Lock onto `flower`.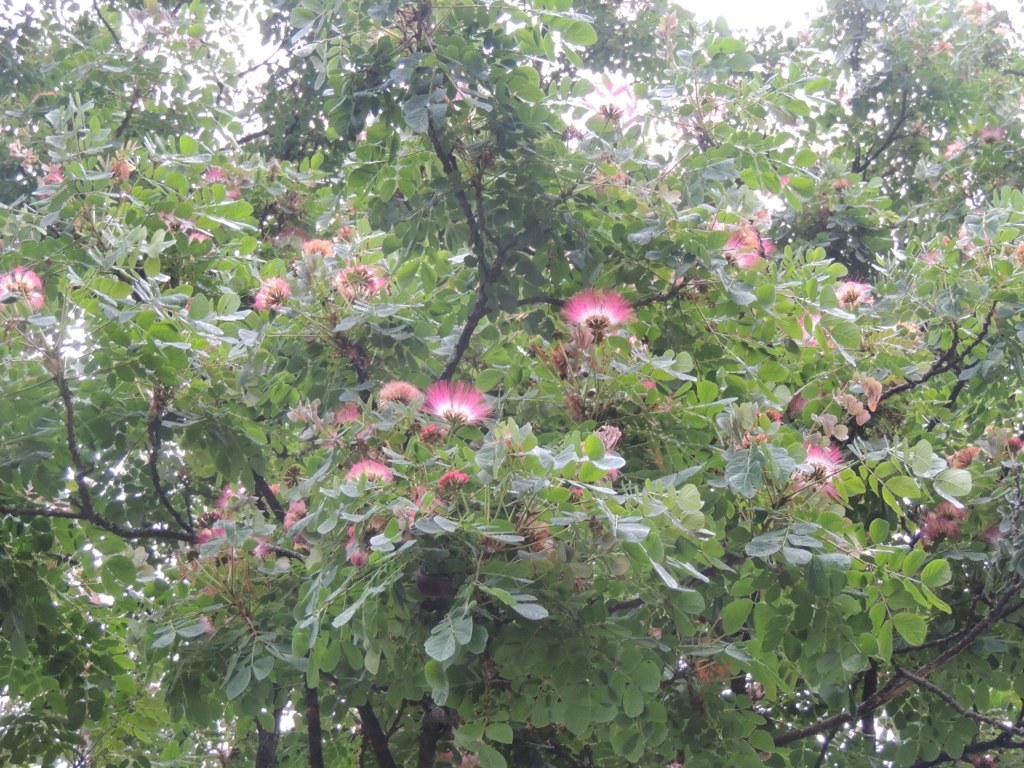
Locked: 254:278:290:311.
